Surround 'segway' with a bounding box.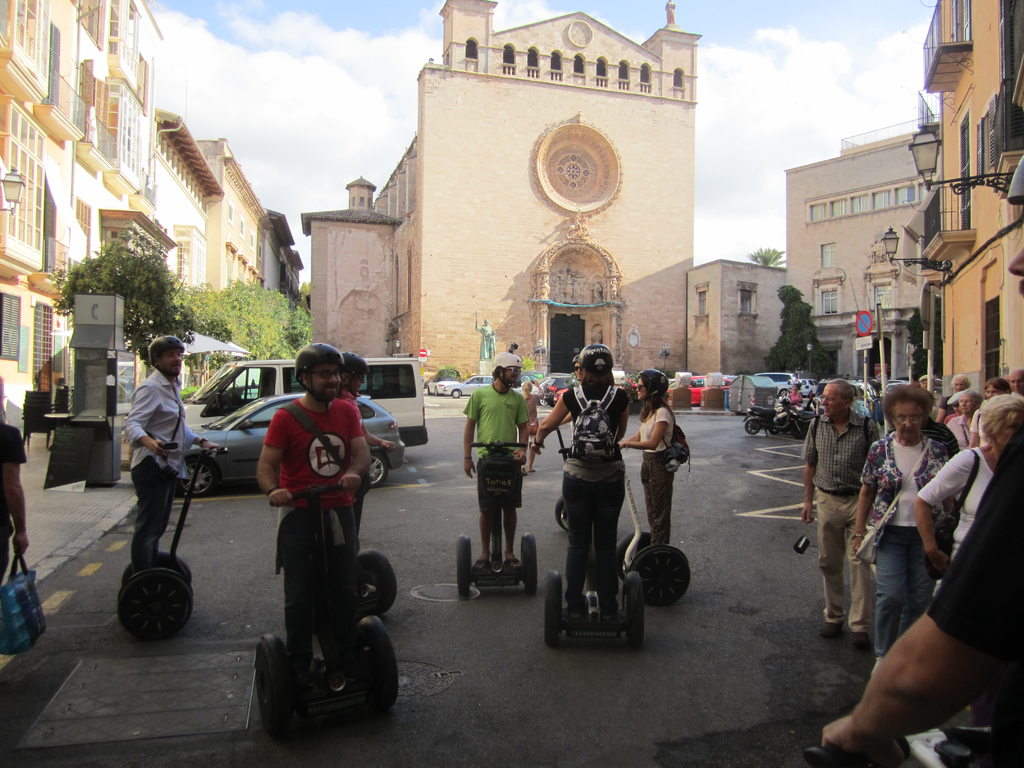
(541,449,642,648).
